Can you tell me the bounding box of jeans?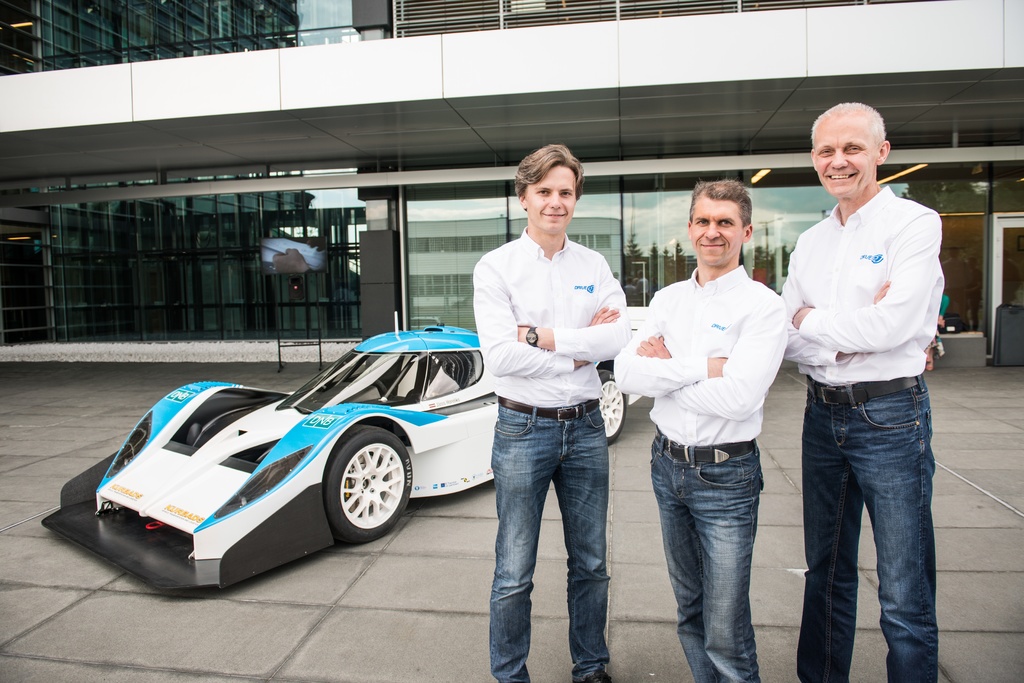
[left=788, top=360, right=945, bottom=682].
